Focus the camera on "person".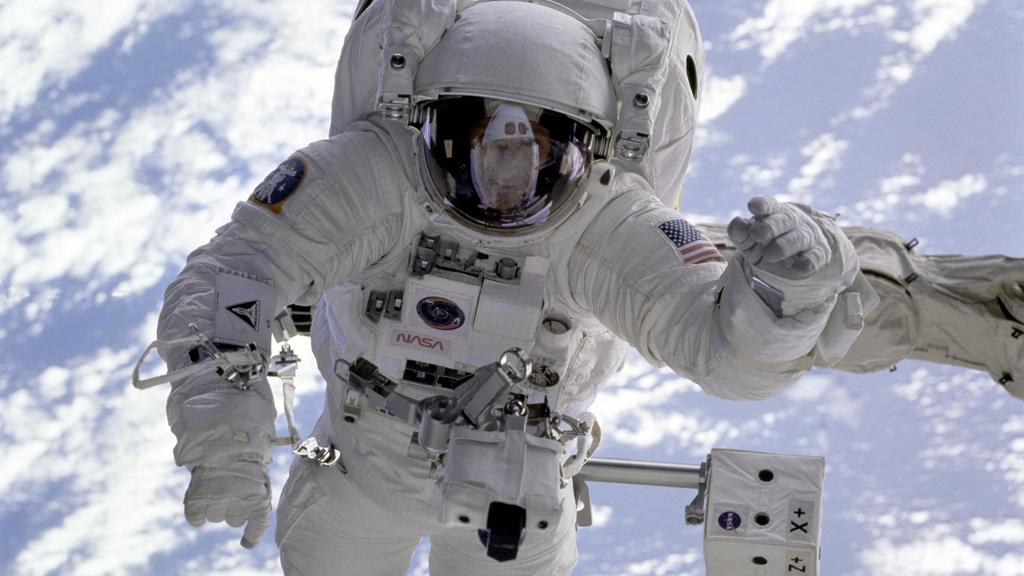
Focus region: (183, 35, 933, 560).
